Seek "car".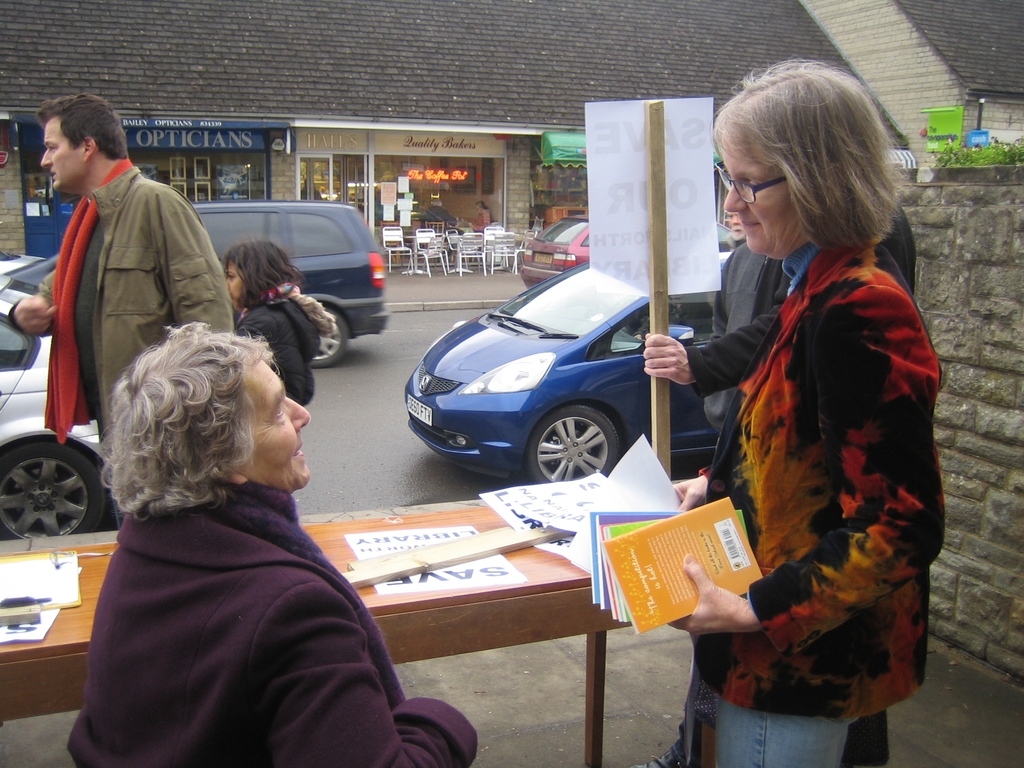
bbox(0, 275, 109, 538).
